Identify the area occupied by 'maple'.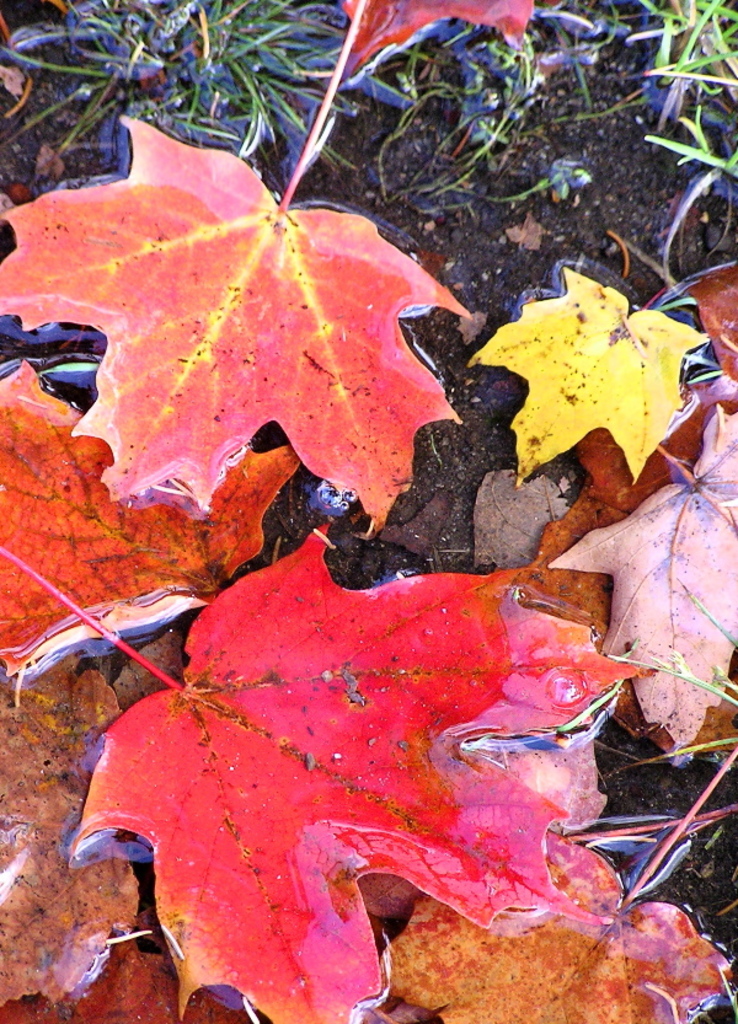
Area: x1=555 y1=396 x2=737 y2=754.
